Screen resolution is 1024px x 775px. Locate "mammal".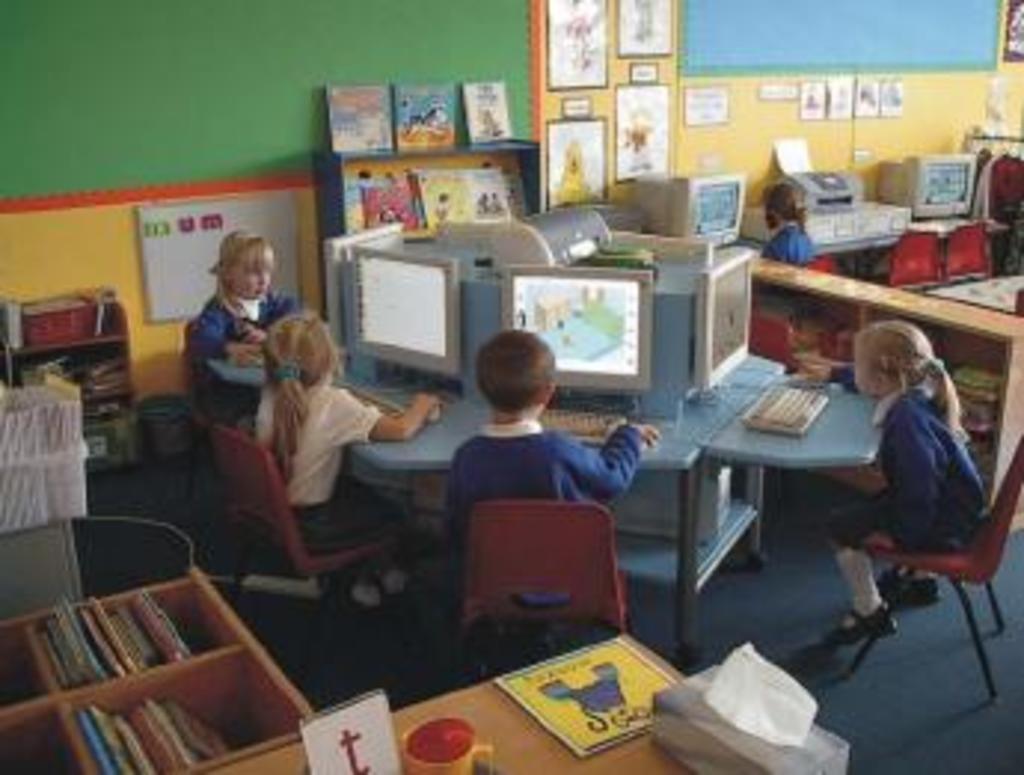
bbox(757, 172, 822, 267).
